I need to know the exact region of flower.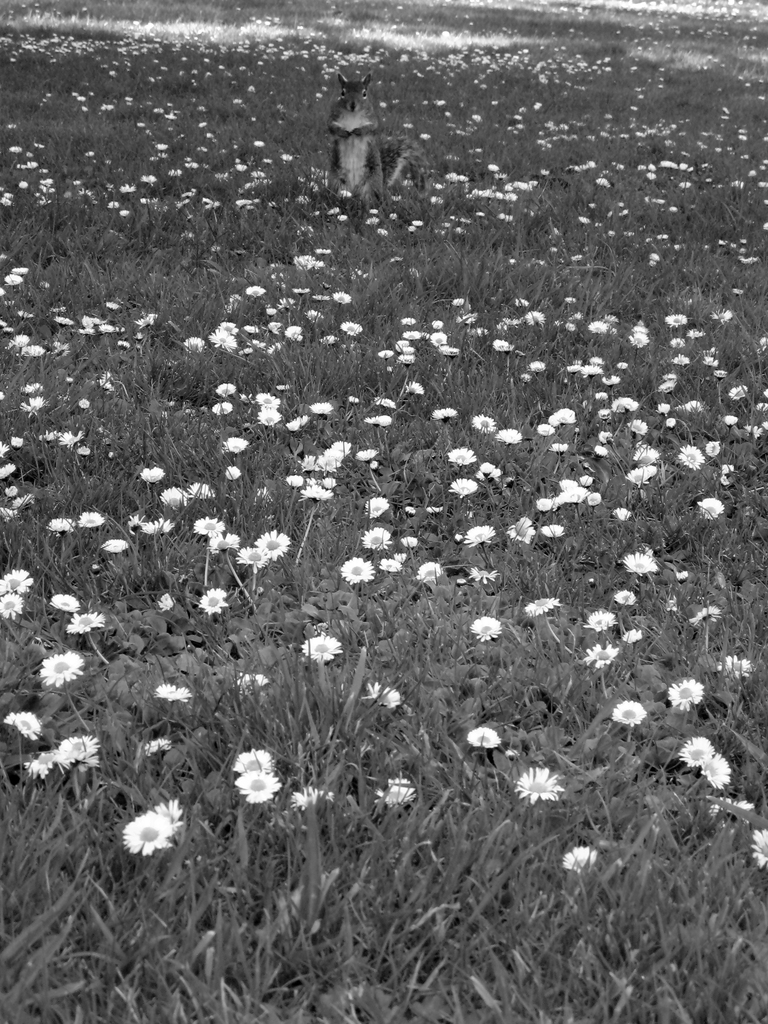
Region: bbox=[1, 572, 34, 593].
